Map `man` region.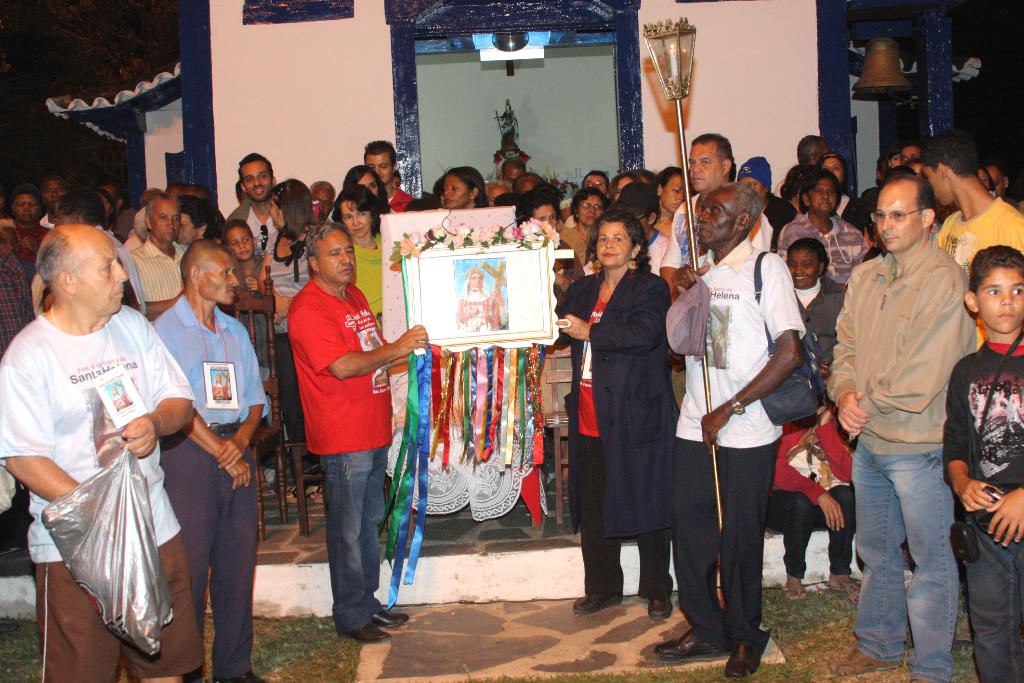
Mapped to <bbox>775, 167, 870, 284</bbox>.
